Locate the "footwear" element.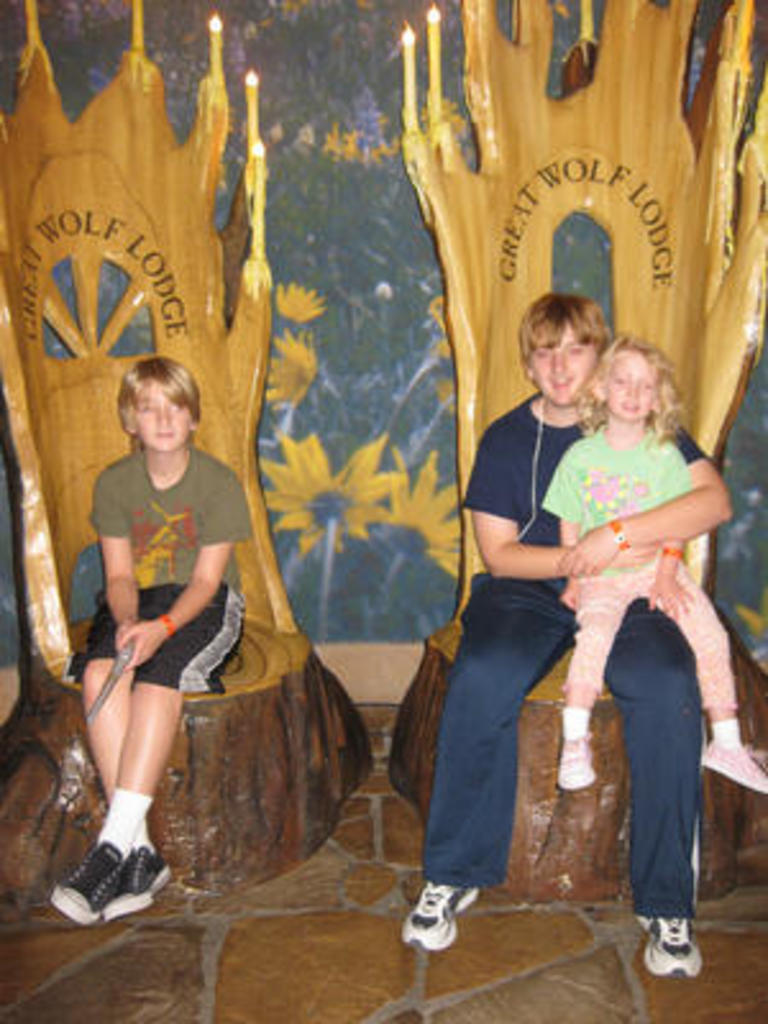
Element bbox: x1=696 y1=732 x2=765 y2=791.
